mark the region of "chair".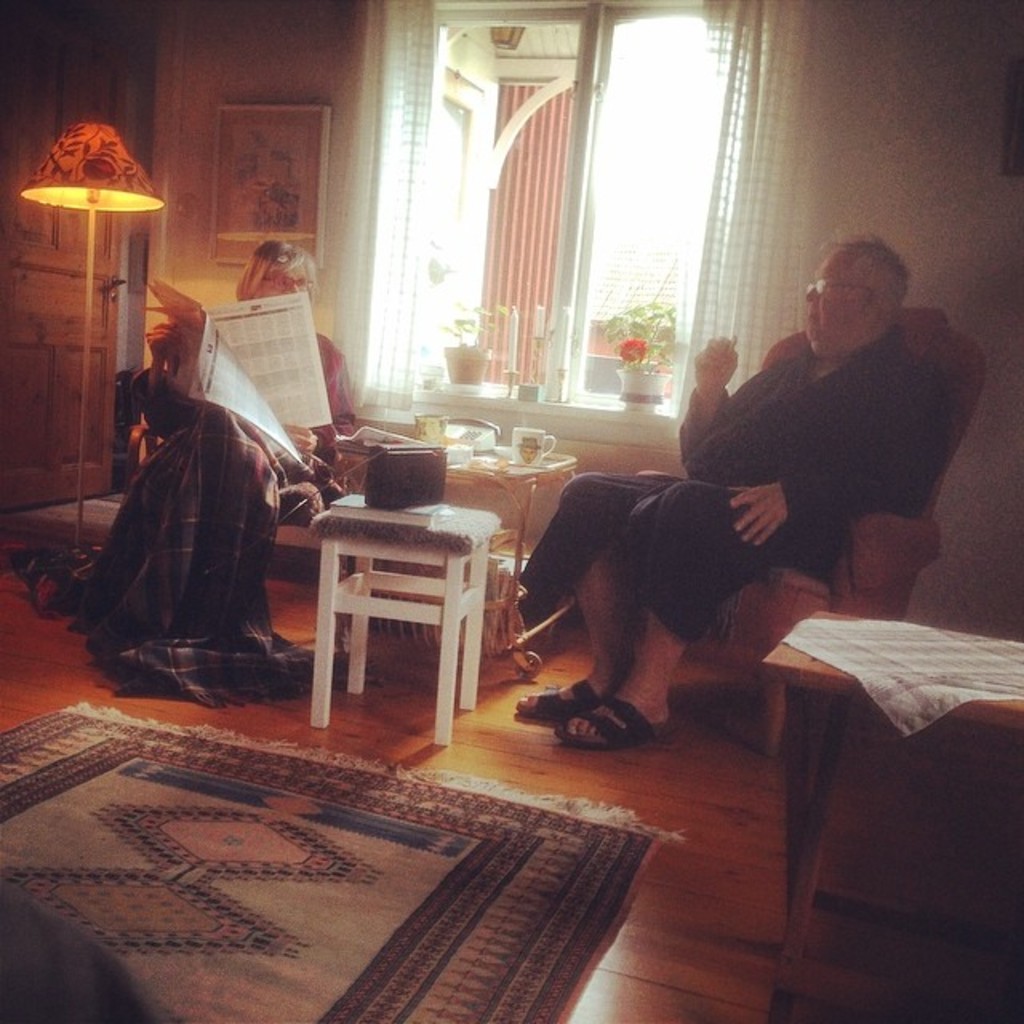
Region: select_region(123, 422, 354, 642).
